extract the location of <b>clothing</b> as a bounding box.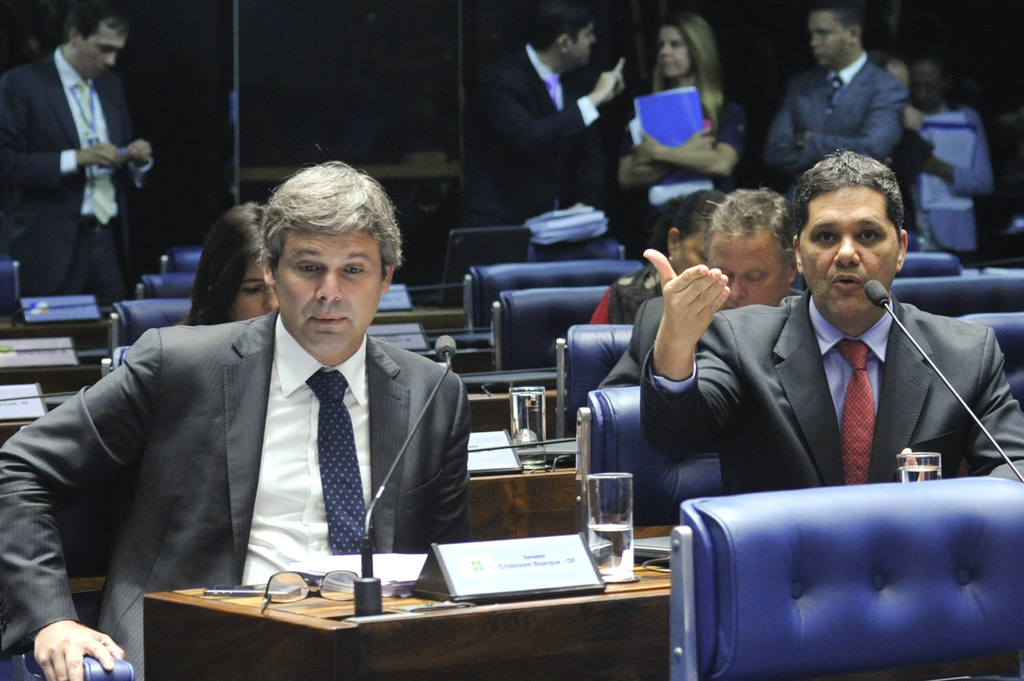
x1=24 y1=269 x2=506 y2=640.
